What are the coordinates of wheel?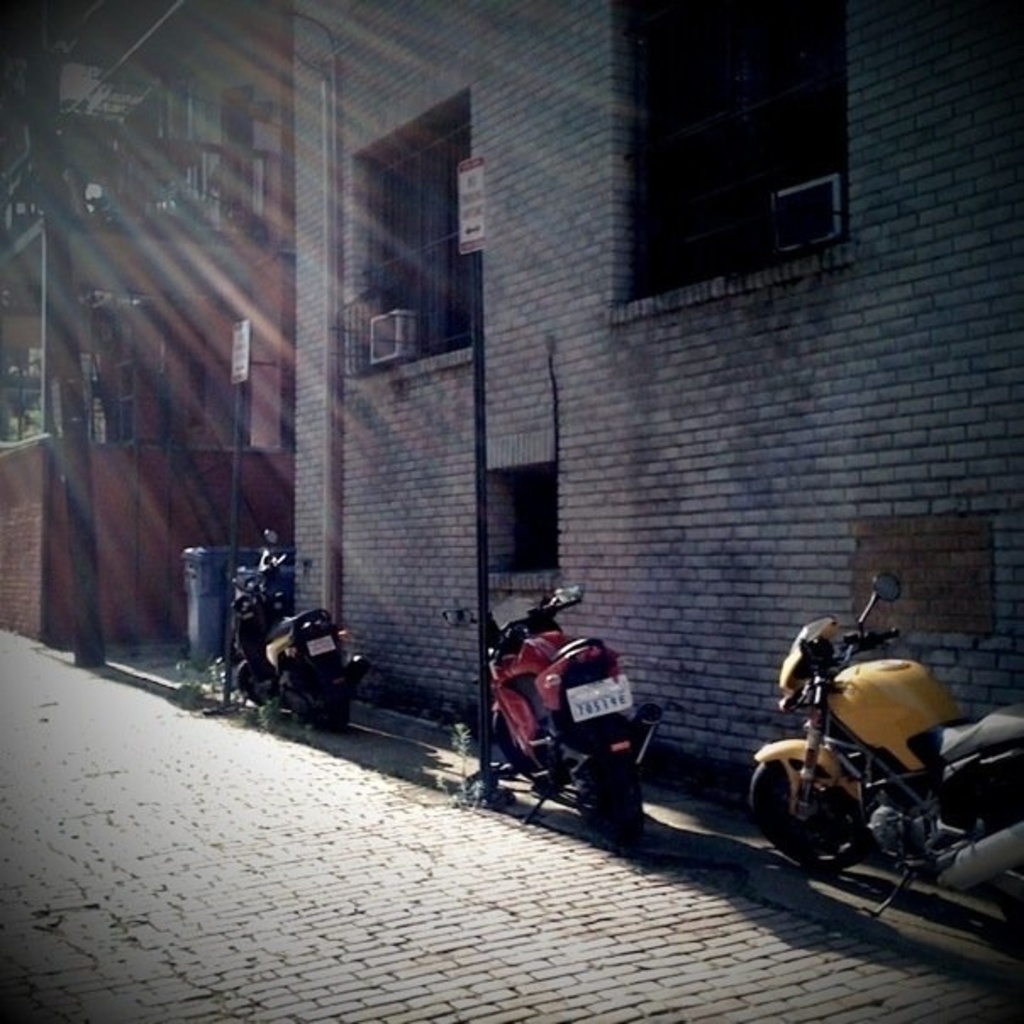
bbox=[492, 712, 551, 776].
